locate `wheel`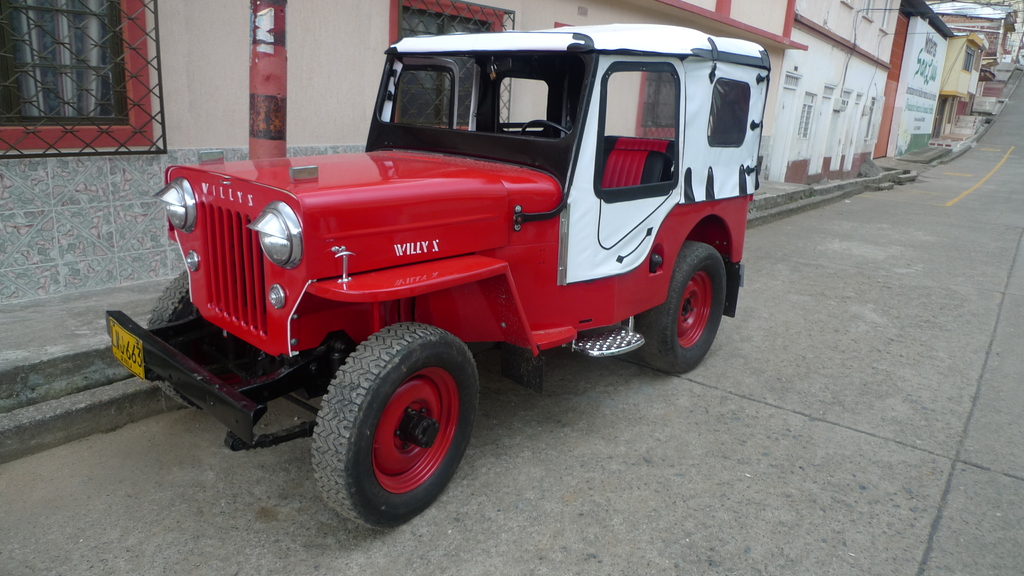
crop(147, 271, 266, 408)
